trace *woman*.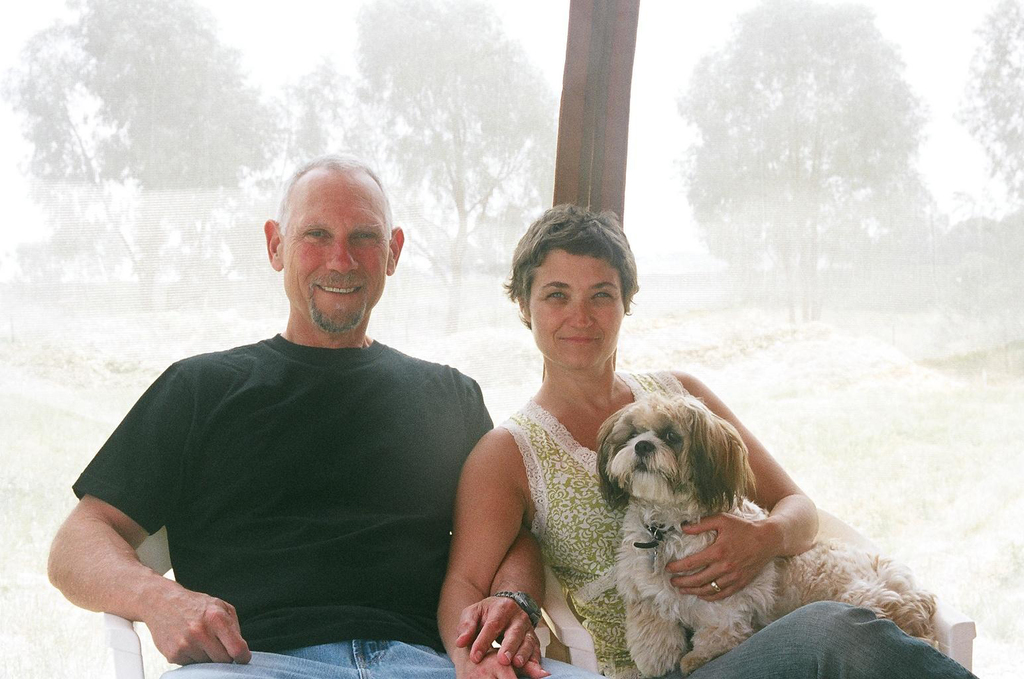
Traced to [left=435, top=202, right=982, bottom=678].
